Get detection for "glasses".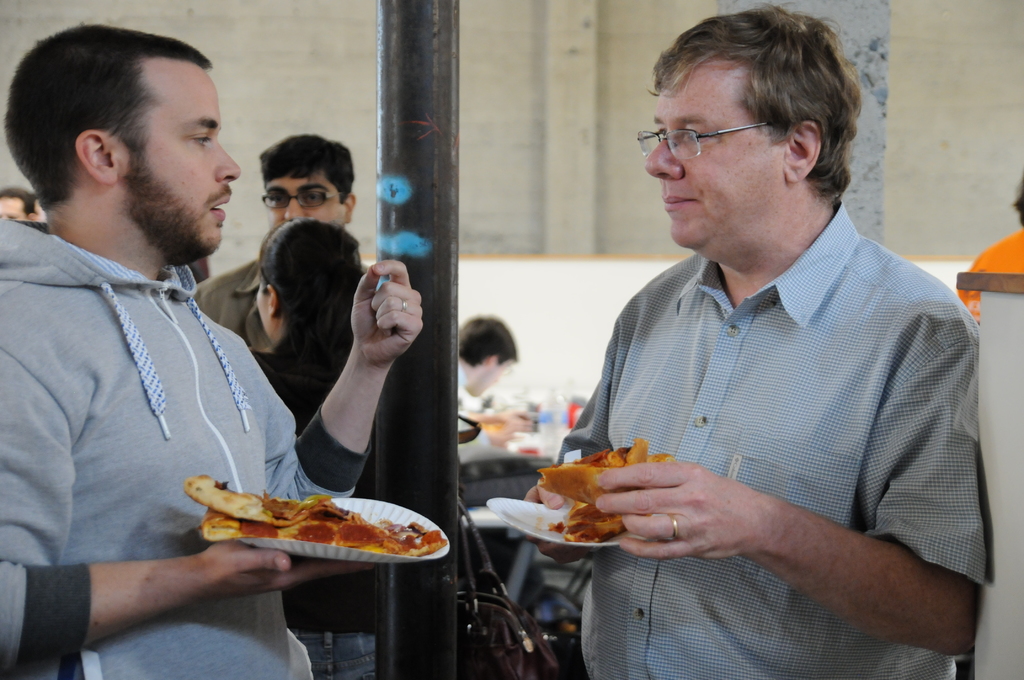
Detection: BBox(253, 182, 348, 216).
